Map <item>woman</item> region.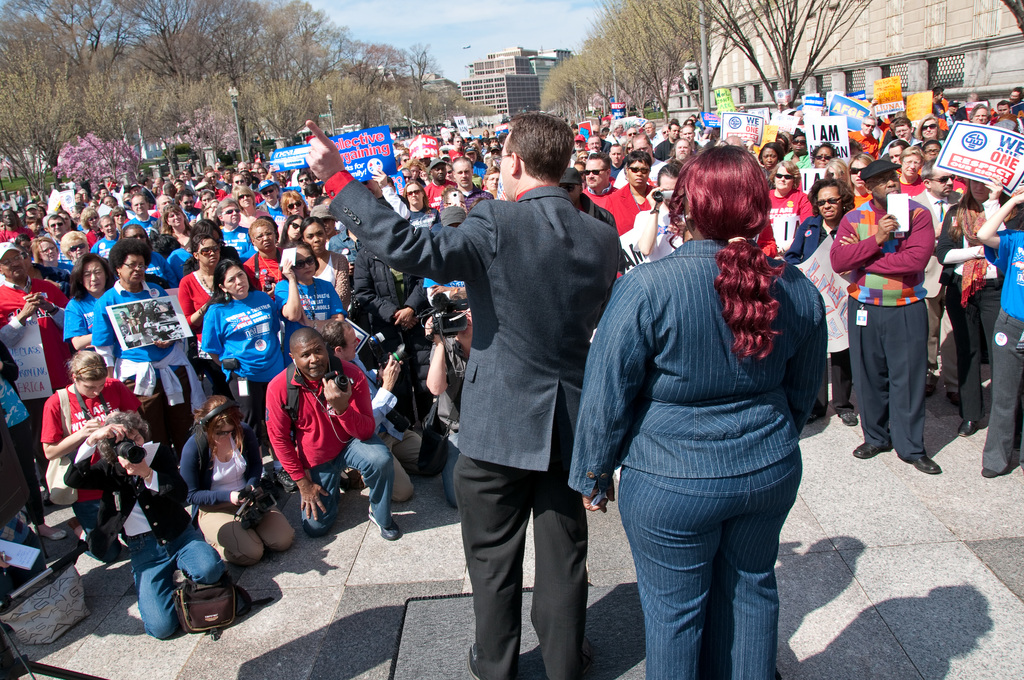
Mapped to (774, 134, 788, 154).
